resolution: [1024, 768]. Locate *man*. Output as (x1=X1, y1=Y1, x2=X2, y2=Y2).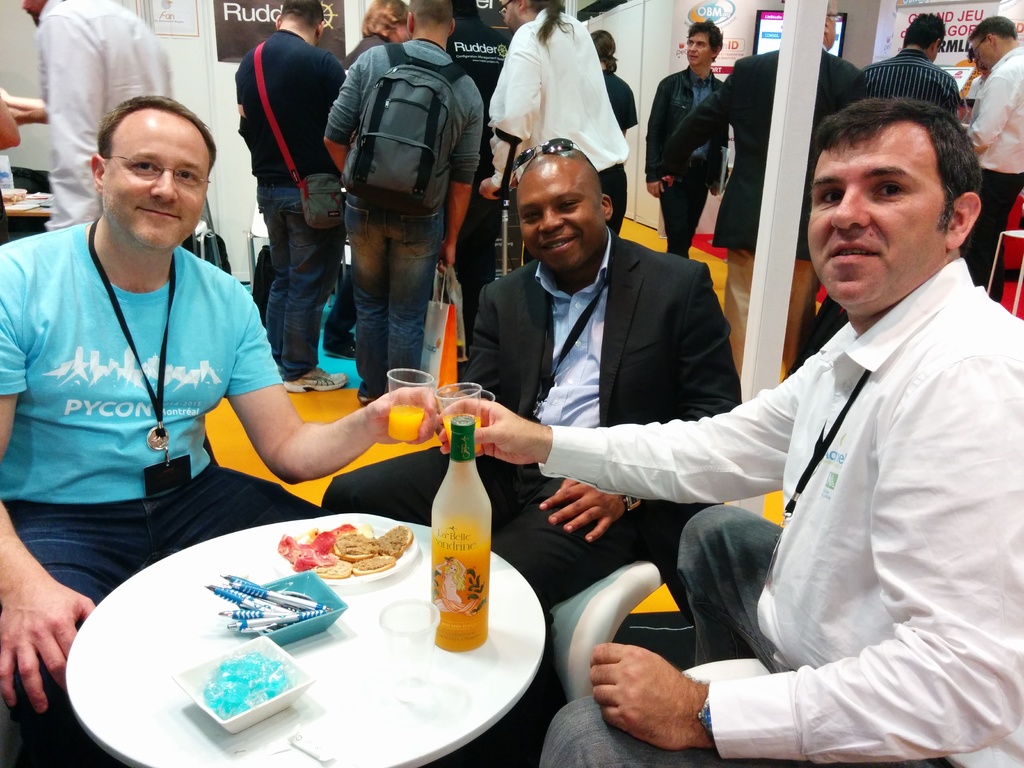
(x1=0, y1=95, x2=440, y2=767).
